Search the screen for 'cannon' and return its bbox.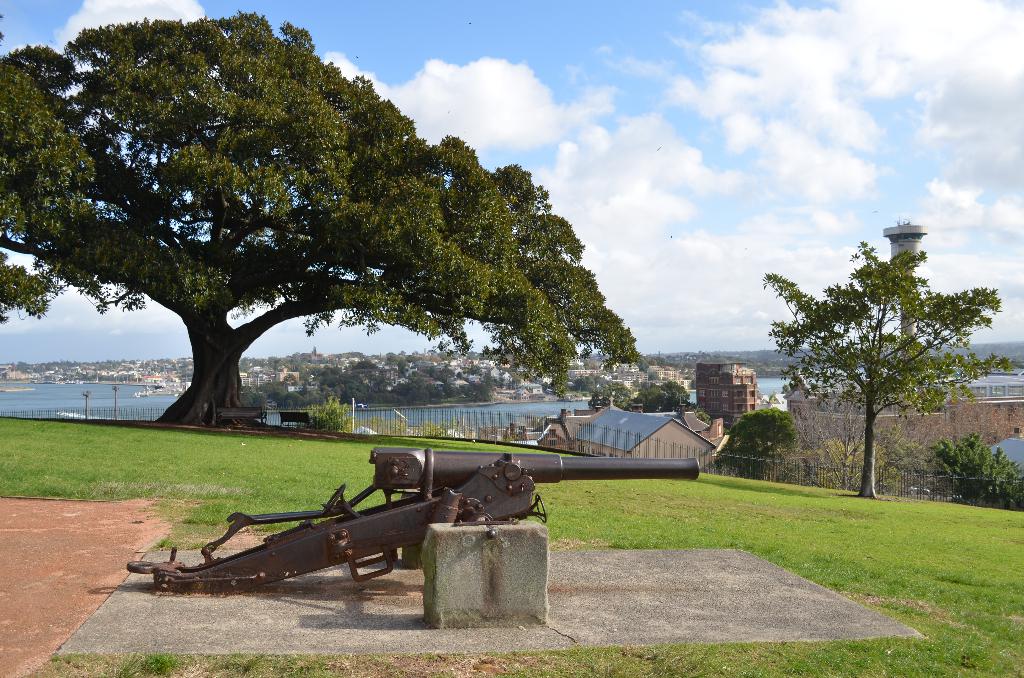
Found: box(125, 448, 701, 603).
